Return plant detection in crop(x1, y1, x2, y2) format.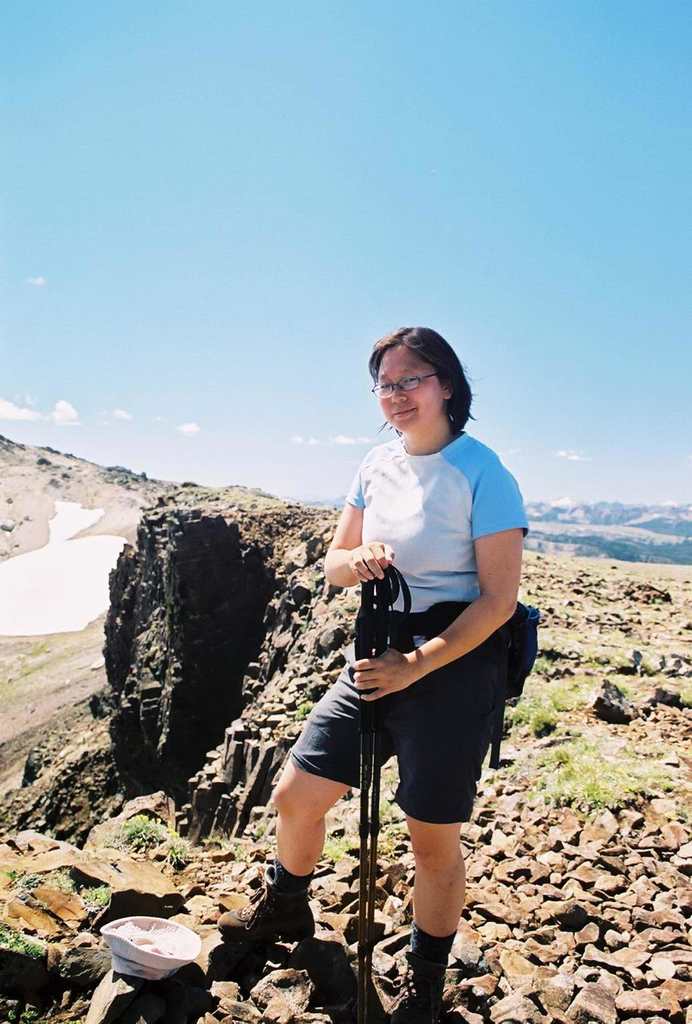
crop(4, 865, 111, 909).
